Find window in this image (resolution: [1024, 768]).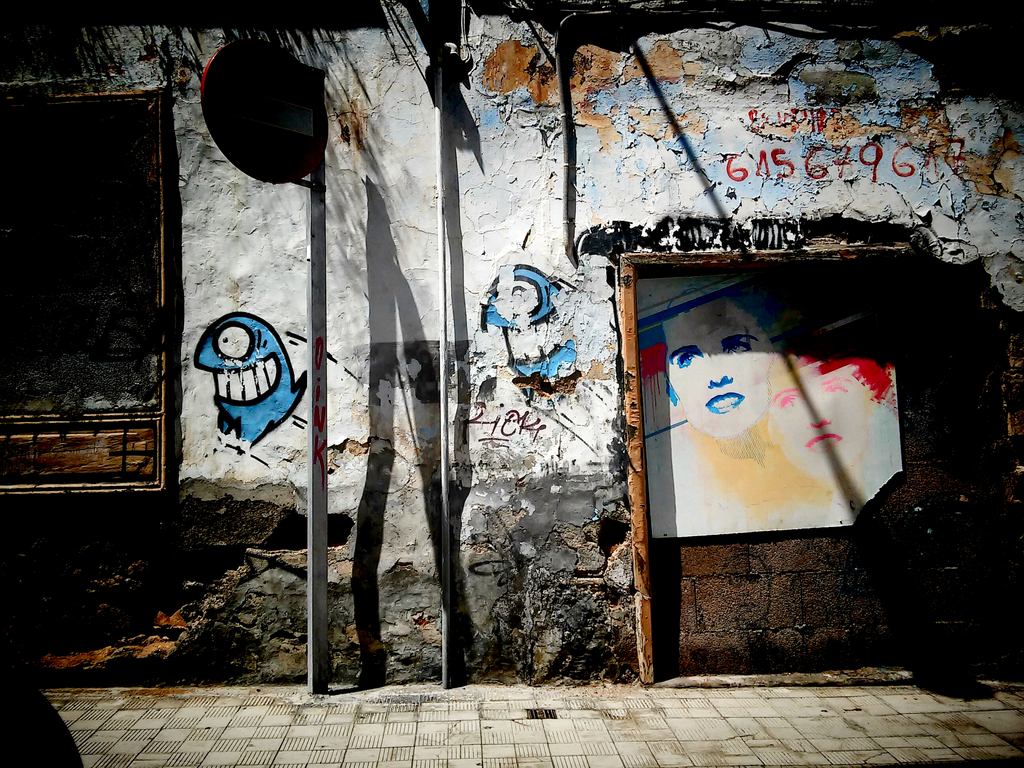
bbox(0, 90, 166, 482).
